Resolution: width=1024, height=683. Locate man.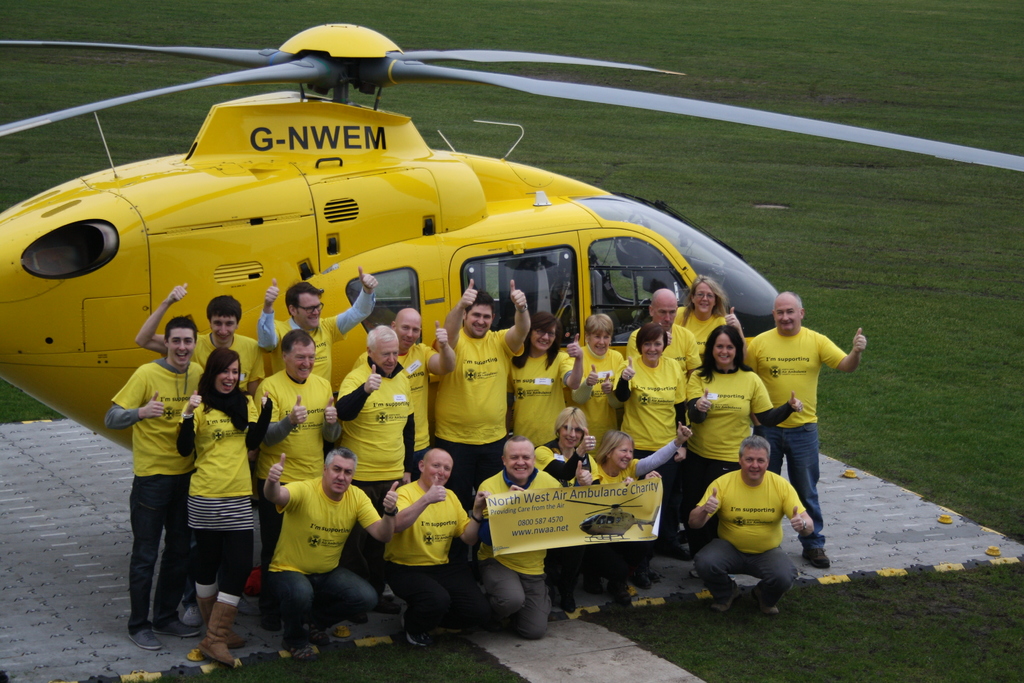
(429,278,534,508).
